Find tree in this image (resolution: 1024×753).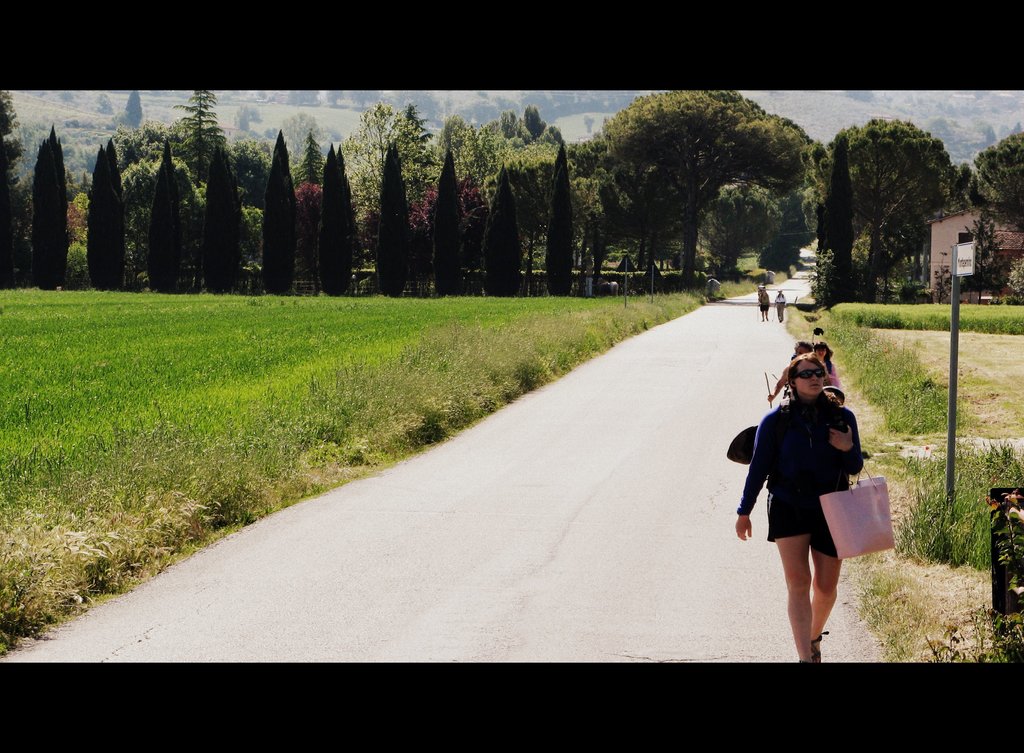
<region>31, 124, 133, 290</region>.
